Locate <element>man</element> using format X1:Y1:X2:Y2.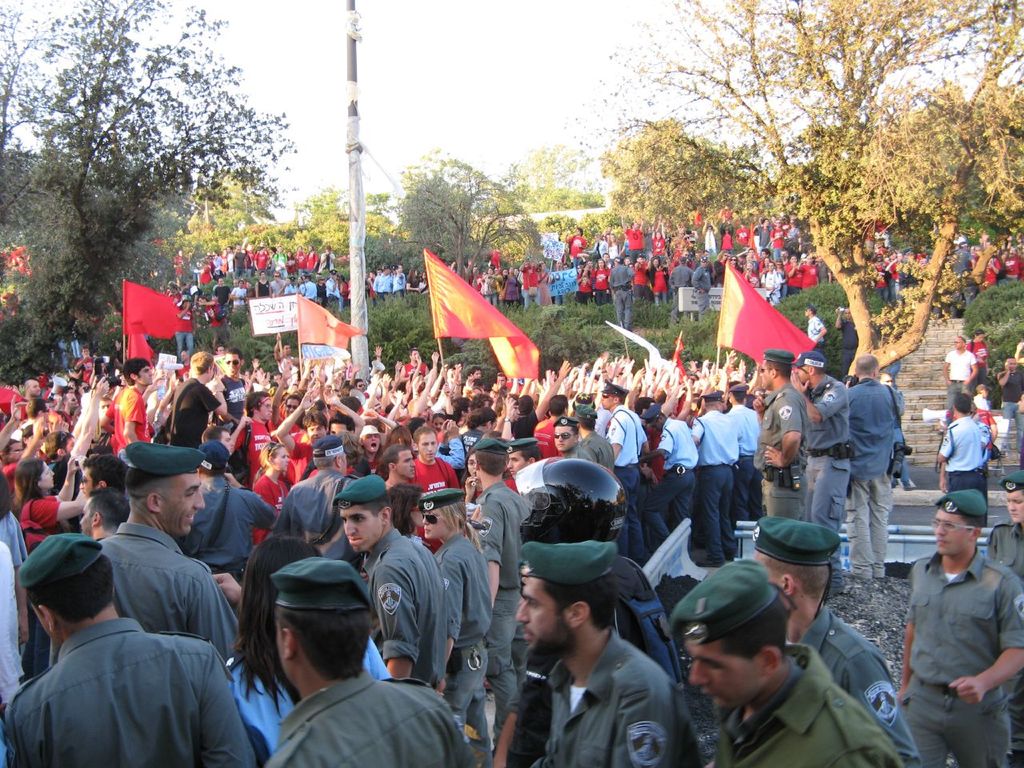
269:383:366:485.
